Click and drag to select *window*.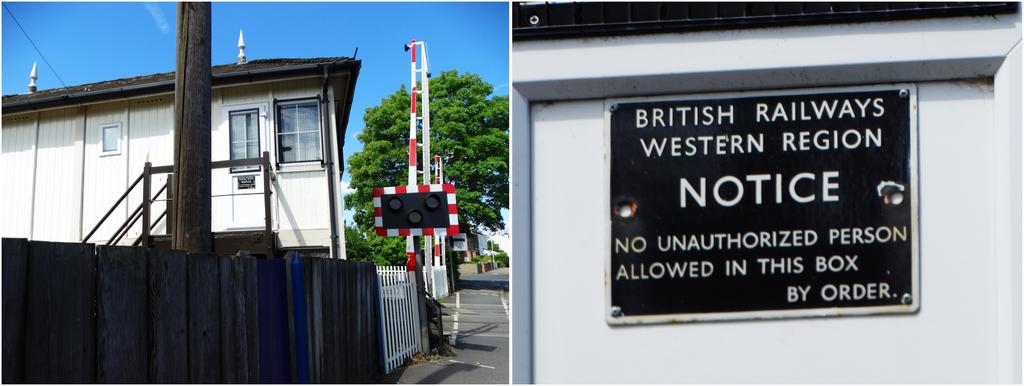
Selection: {"left": 224, "top": 105, "right": 268, "bottom": 176}.
